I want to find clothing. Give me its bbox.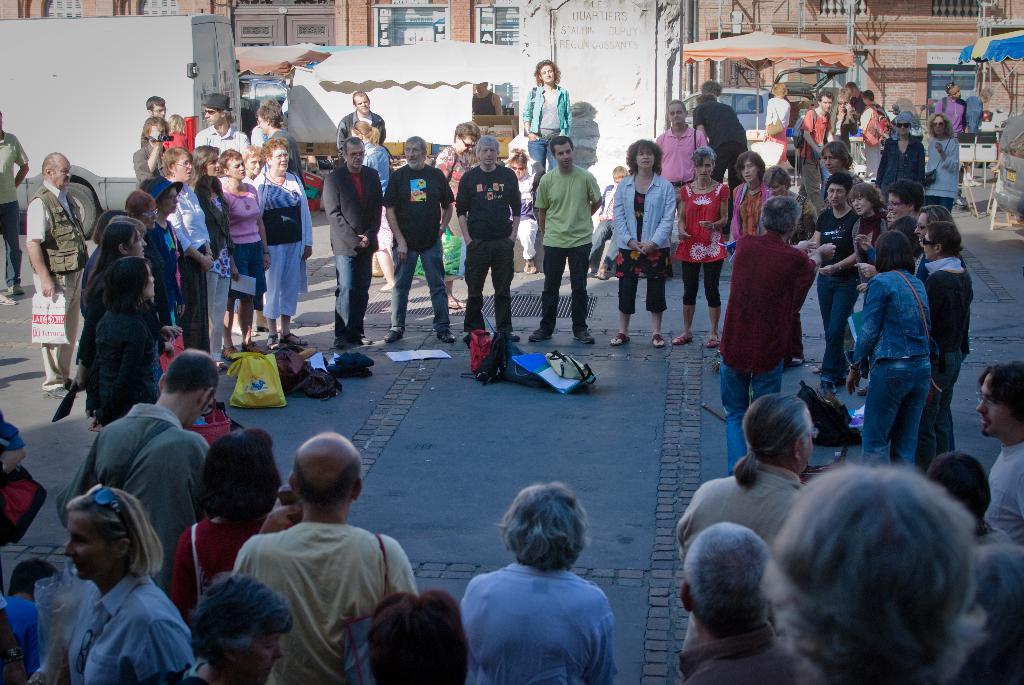
732:184:778:235.
